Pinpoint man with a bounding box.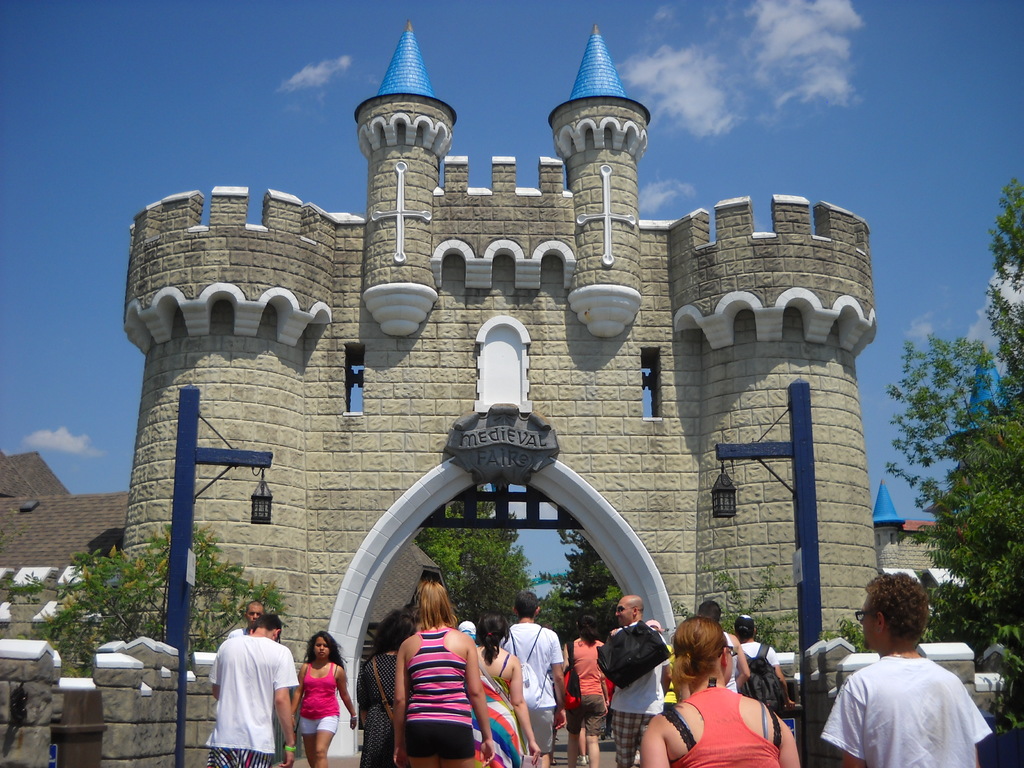
box=[499, 590, 568, 767].
